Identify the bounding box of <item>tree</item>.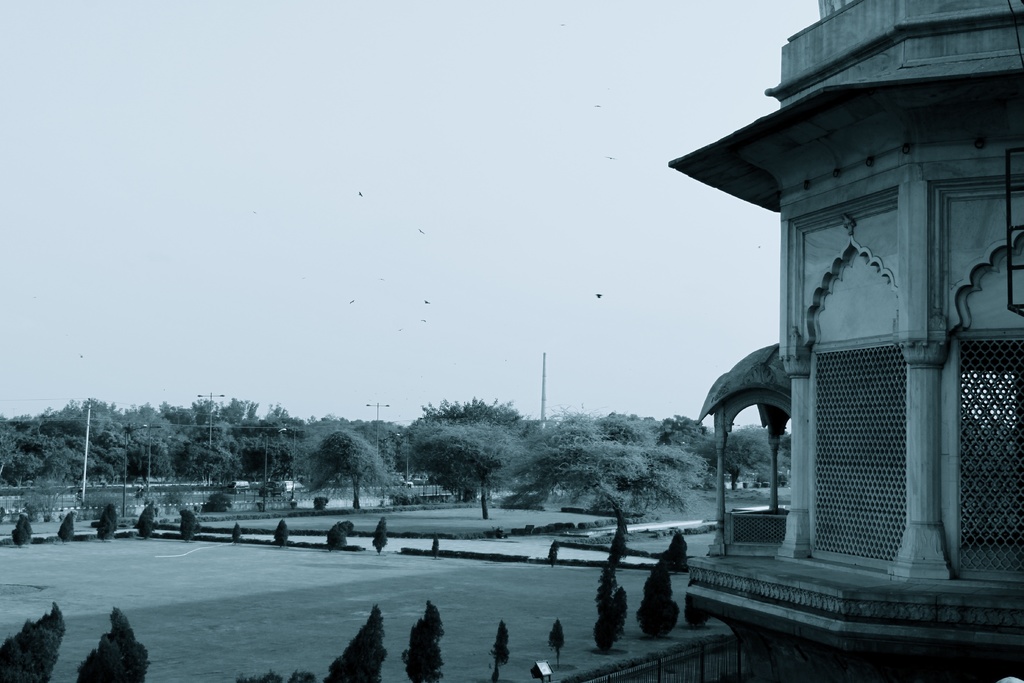
<bbox>212, 445, 243, 488</bbox>.
